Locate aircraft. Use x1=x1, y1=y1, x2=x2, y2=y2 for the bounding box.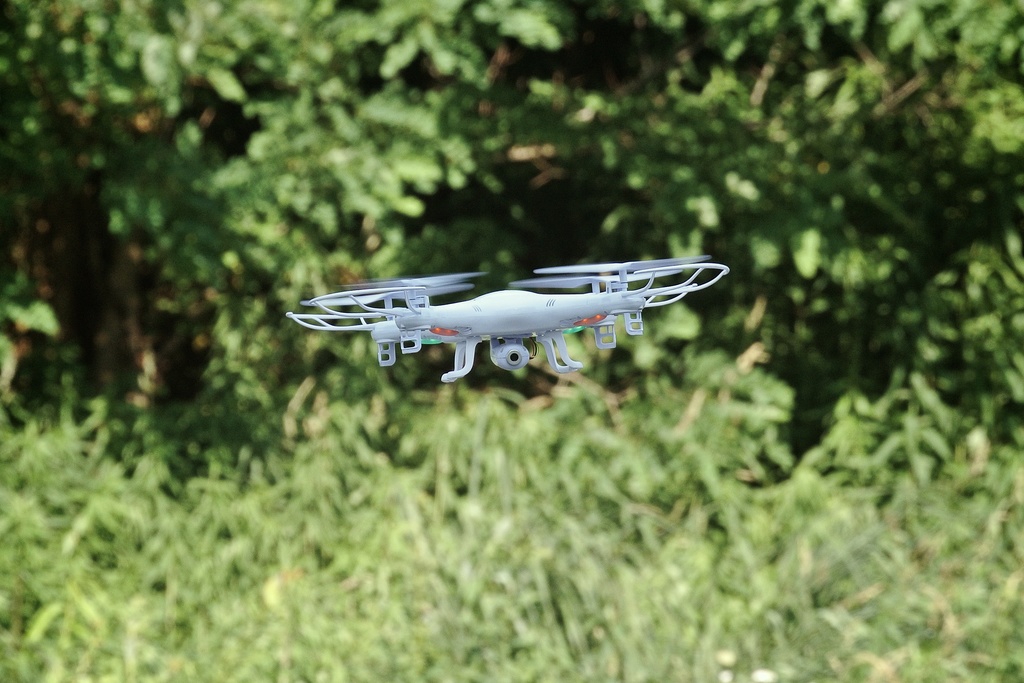
x1=288, y1=263, x2=731, y2=383.
